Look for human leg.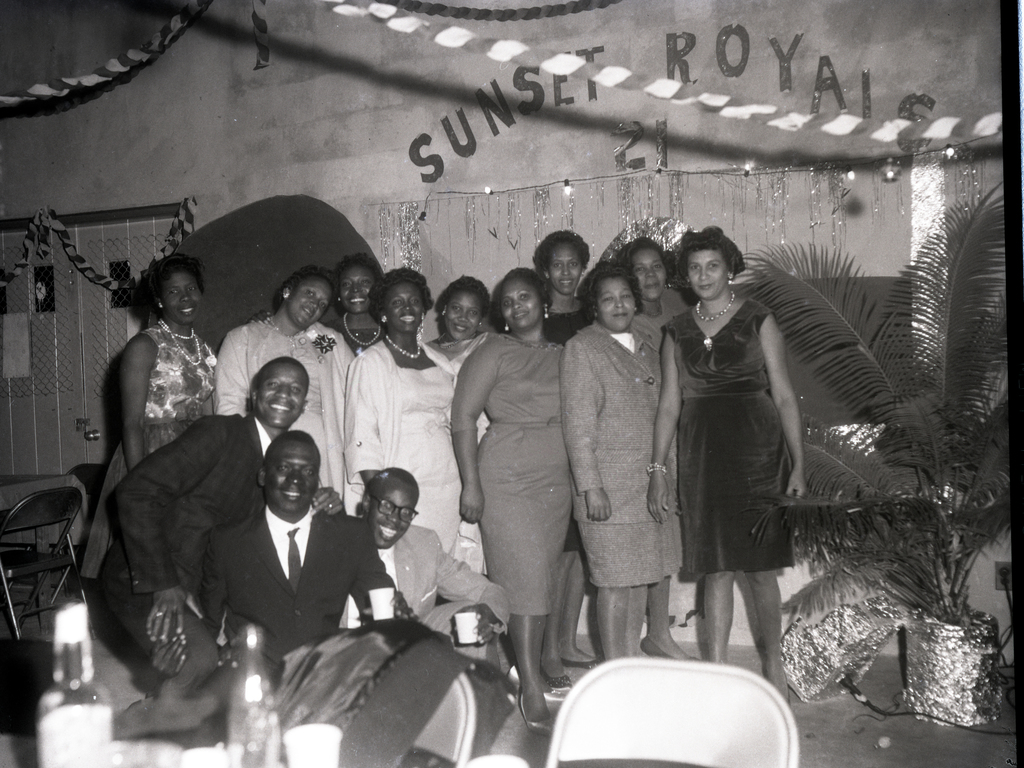
Found: 587/483/627/662.
